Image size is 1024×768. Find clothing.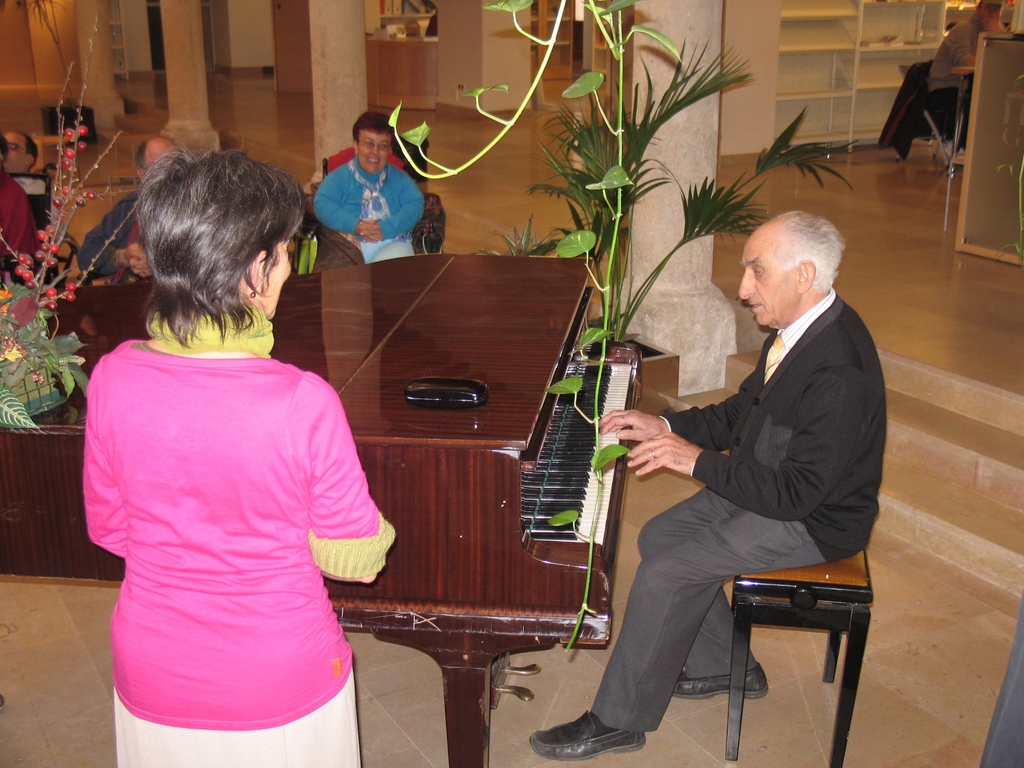
[left=81, top=294, right=385, bottom=729].
